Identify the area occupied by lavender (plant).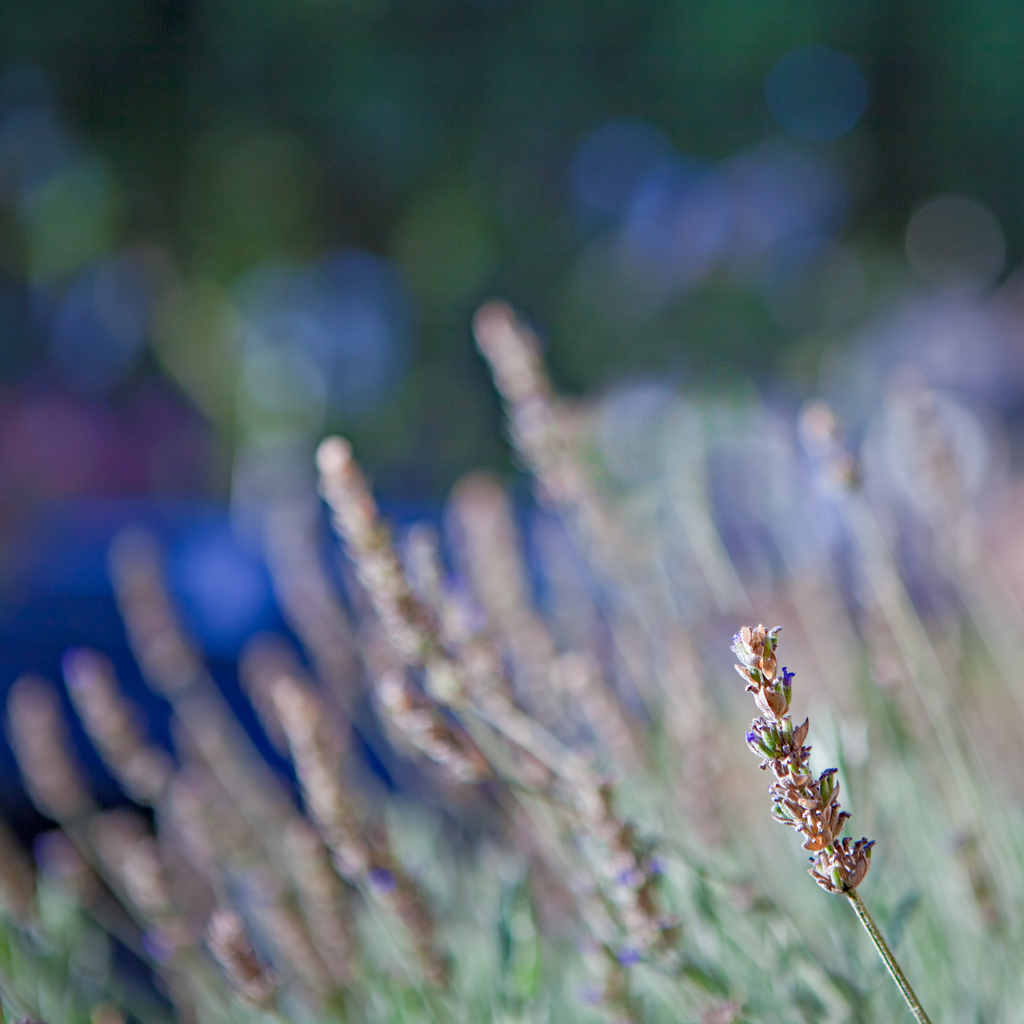
Area: bbox=[730, 461, 941, 1023].
